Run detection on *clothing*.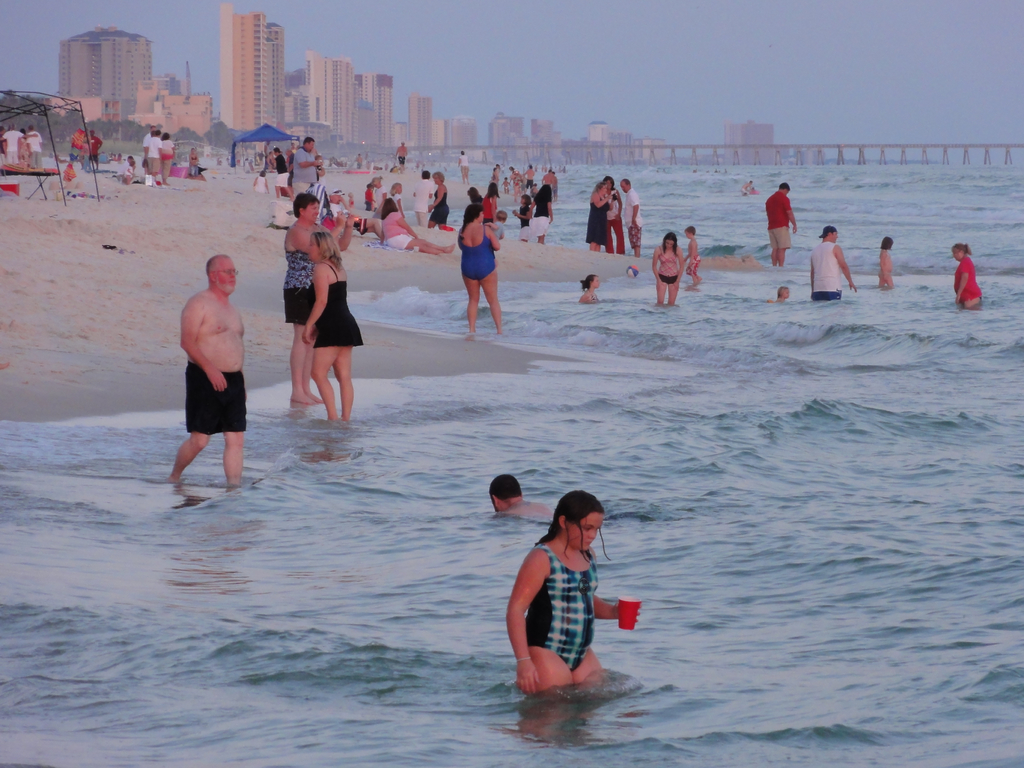
Result: bbox=[189, 157, 198, 172].
